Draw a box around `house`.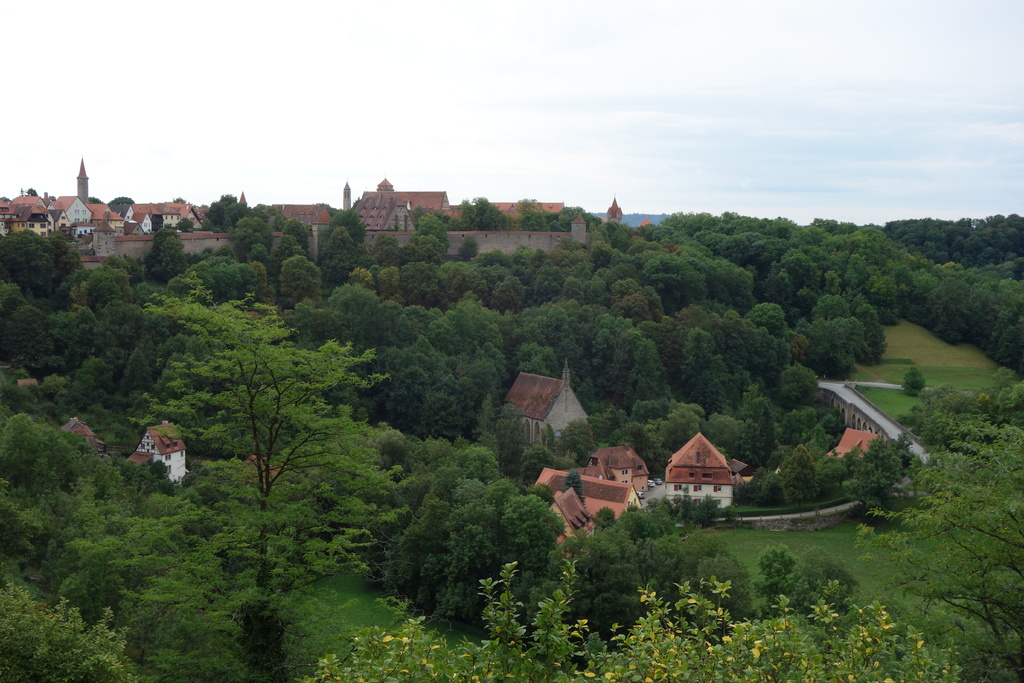
pyautogui.locateOnScreen(531, 466, 640, 527).
